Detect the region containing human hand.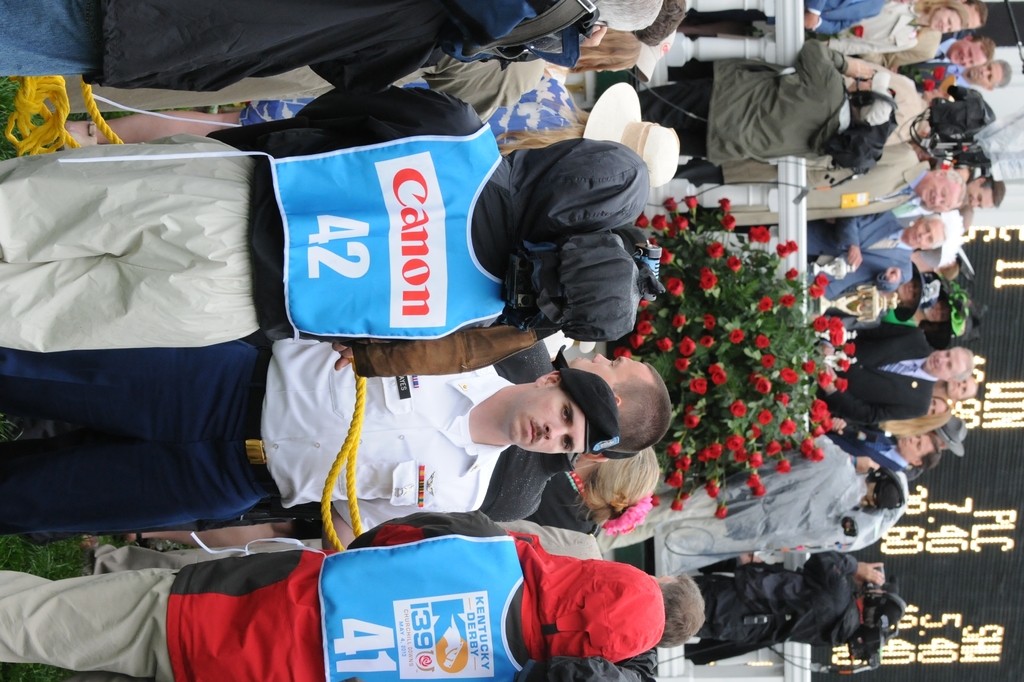
847, 247, 865, 269.
